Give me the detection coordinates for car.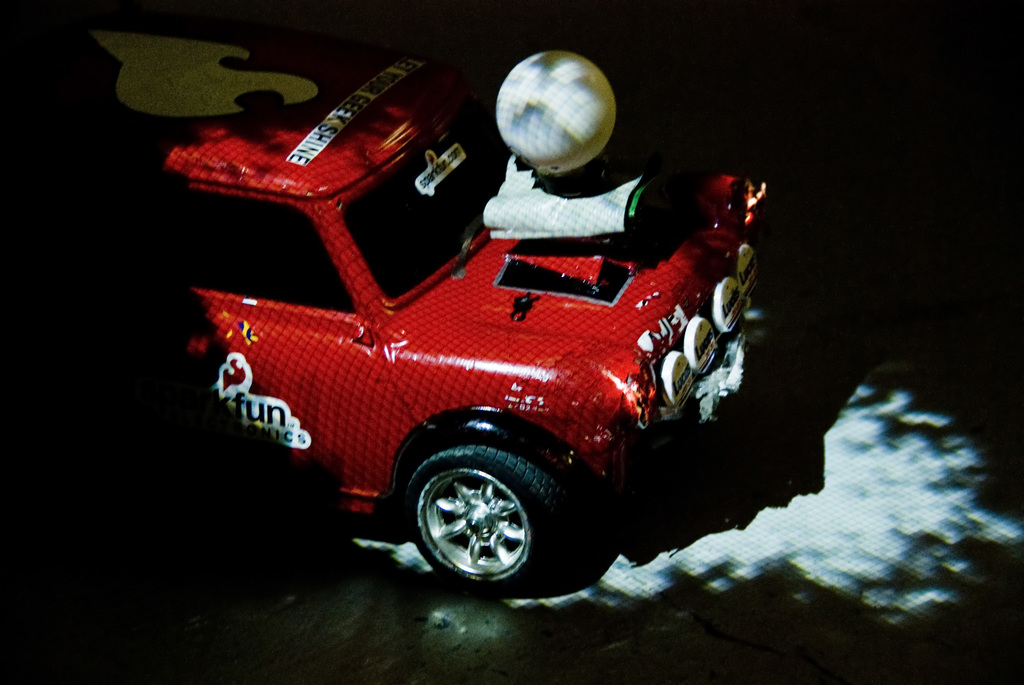
bbox=(166, 90, 821, 601).
